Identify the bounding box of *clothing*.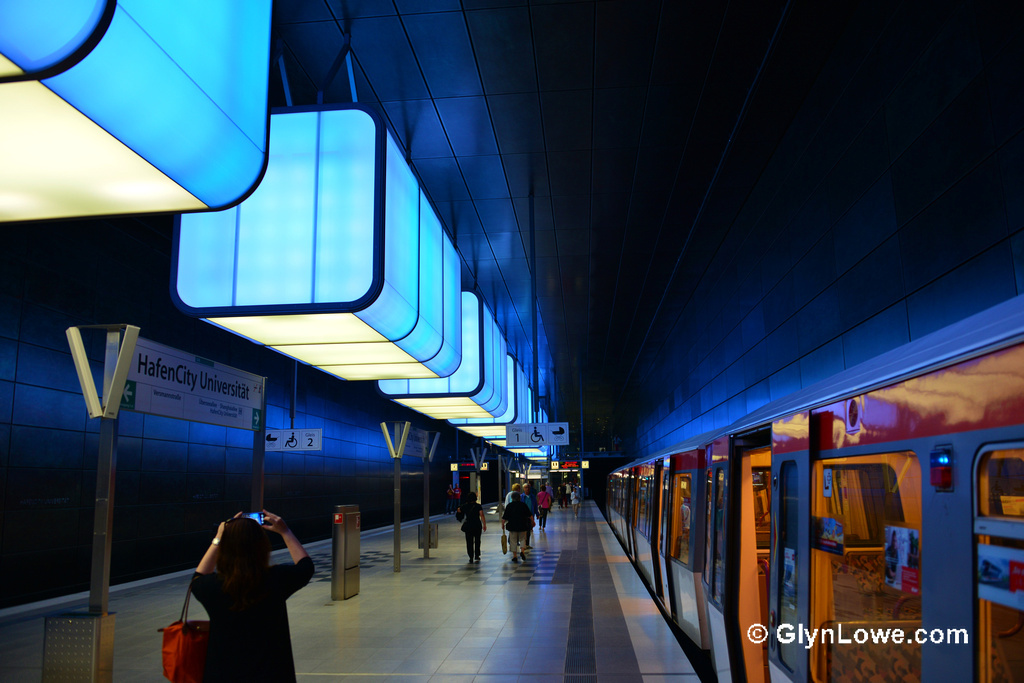
l=188, t=558, r=315, b=682.
